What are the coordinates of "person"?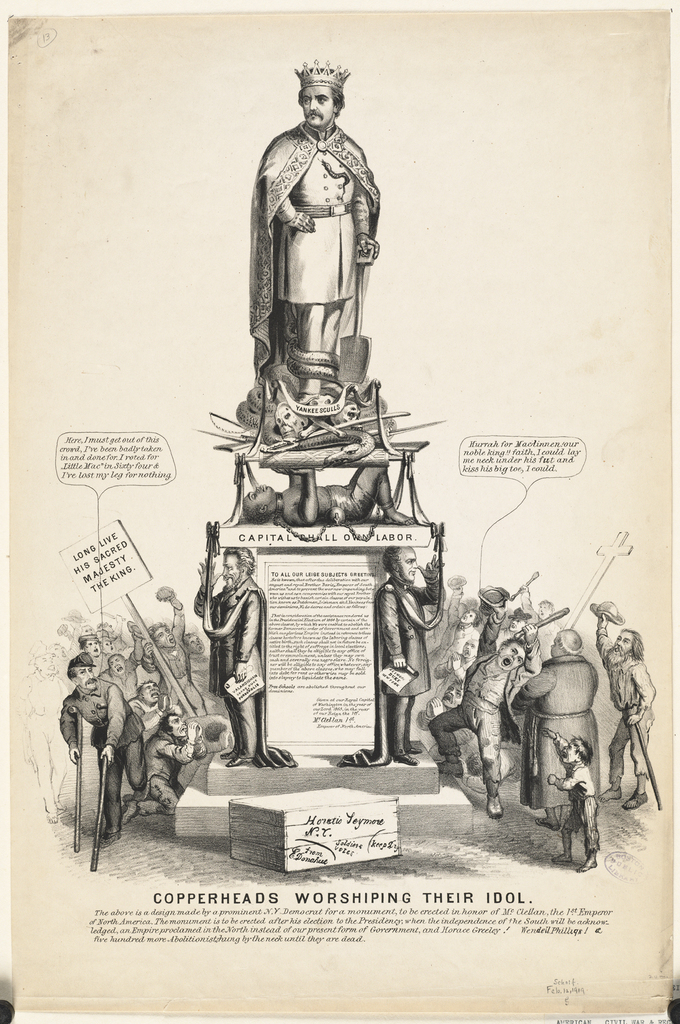
[x1=374, y1=545, x2=449, y2=764].
